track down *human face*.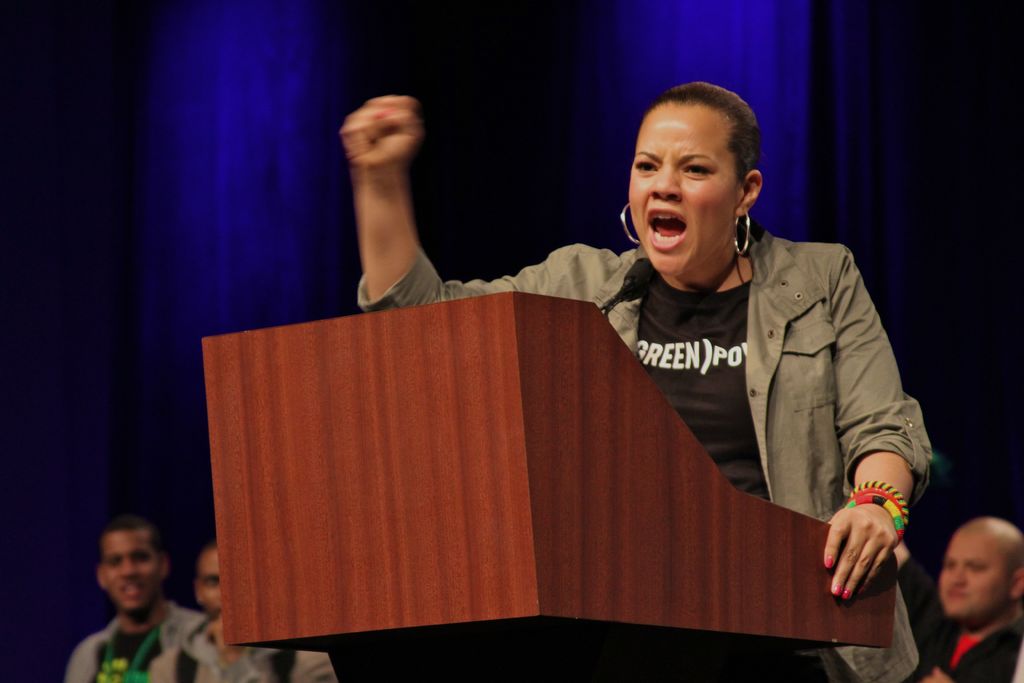
Tracked to locate(936, 539, 1012, 627).
